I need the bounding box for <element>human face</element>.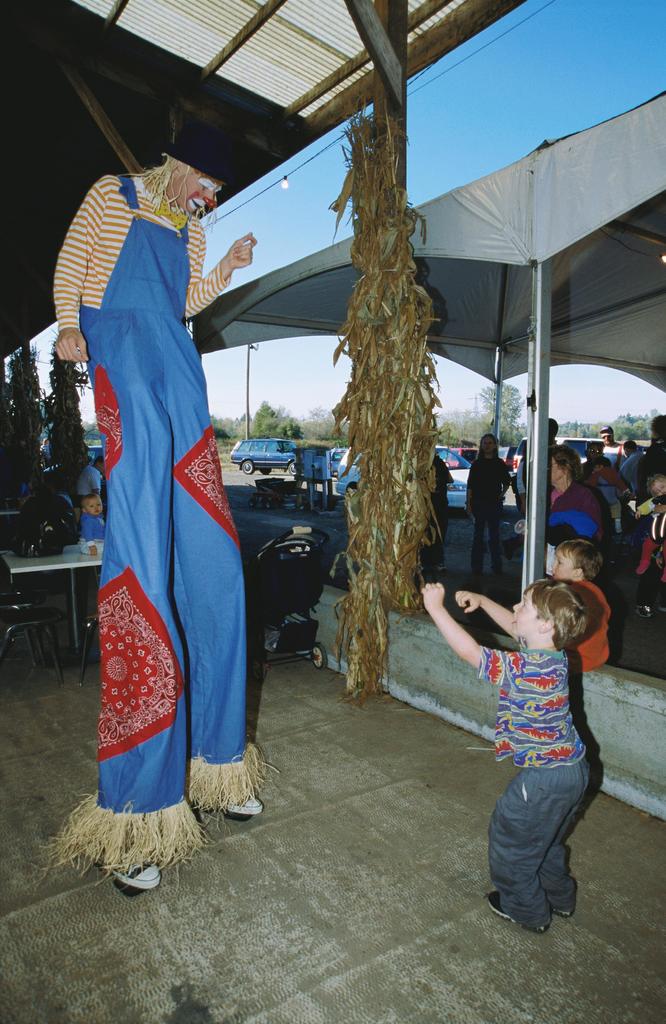
Here it is: {"left": 587, "top": 444, "right": 603, "bottom": 463}.
